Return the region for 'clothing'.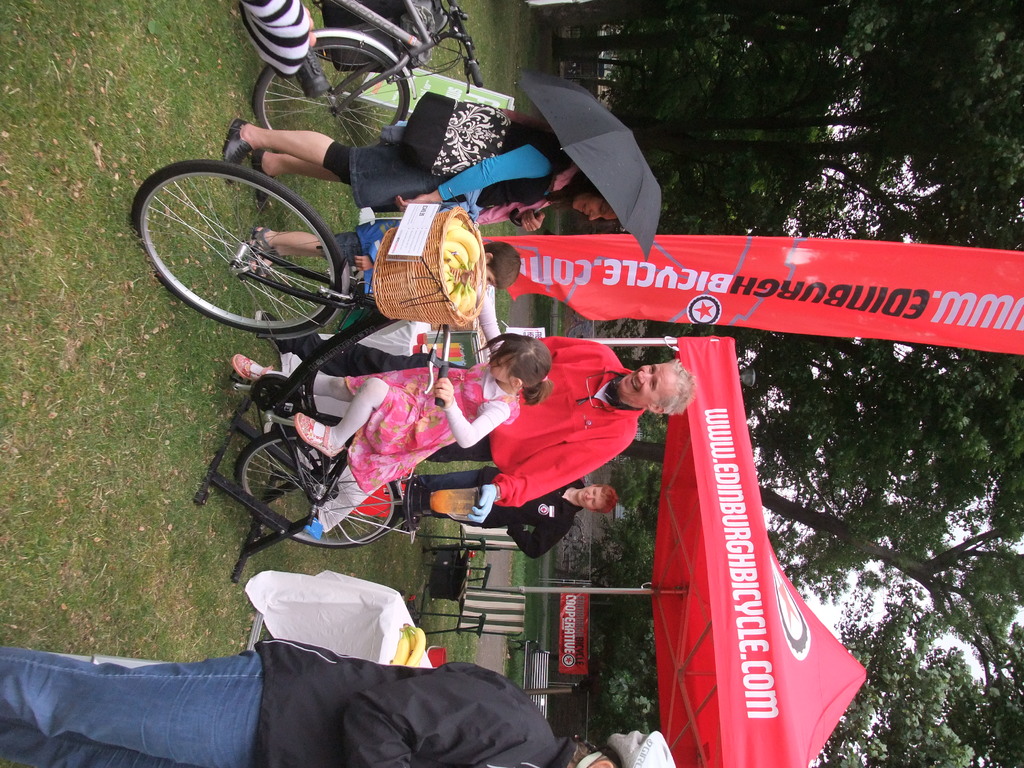
locate(0, 636, 266, 767).
